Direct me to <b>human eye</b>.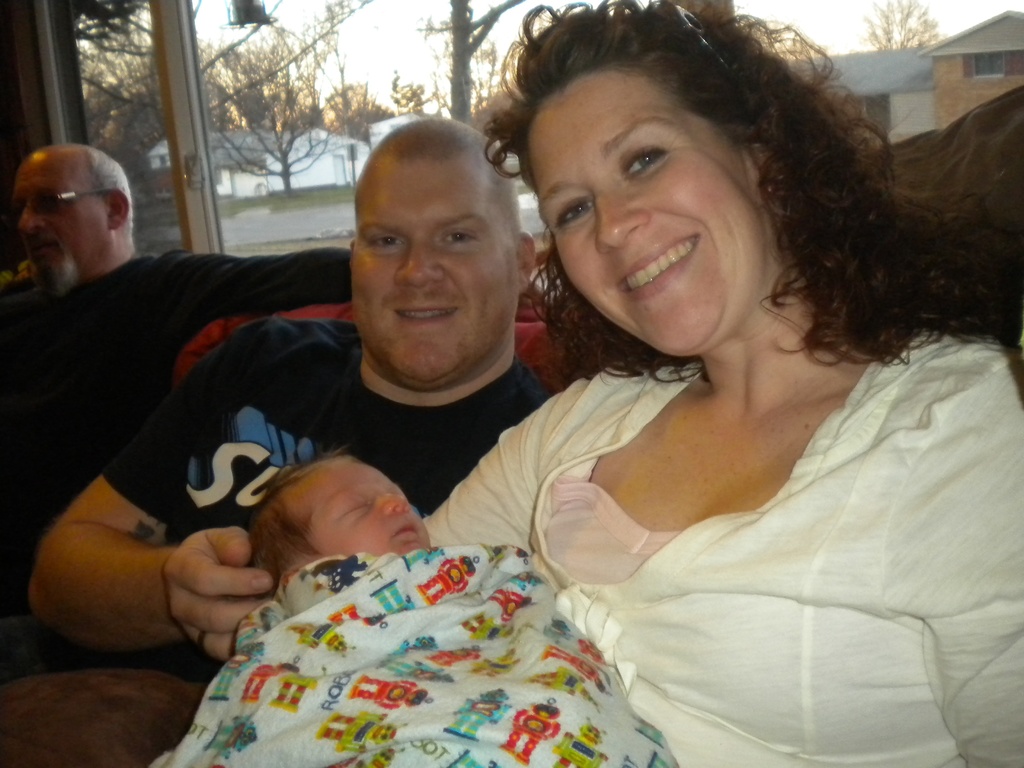
Direction: locate(435, 225, 483, 248).
